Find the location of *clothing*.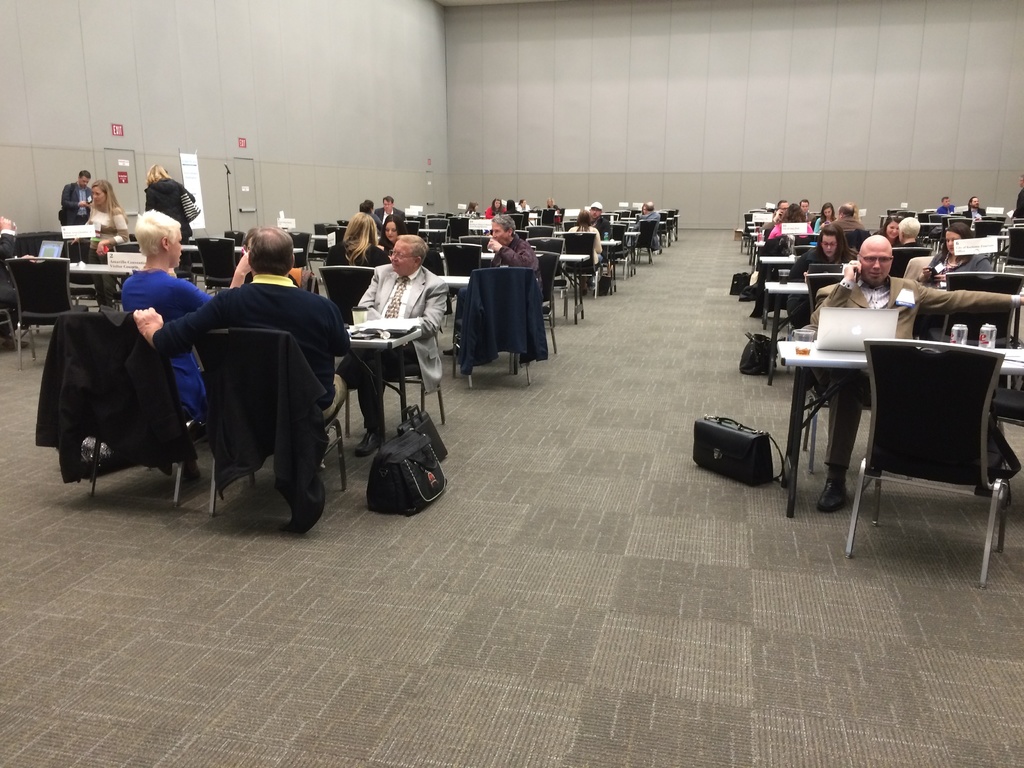
Location: bbox=[825, 219, 862, 236].
